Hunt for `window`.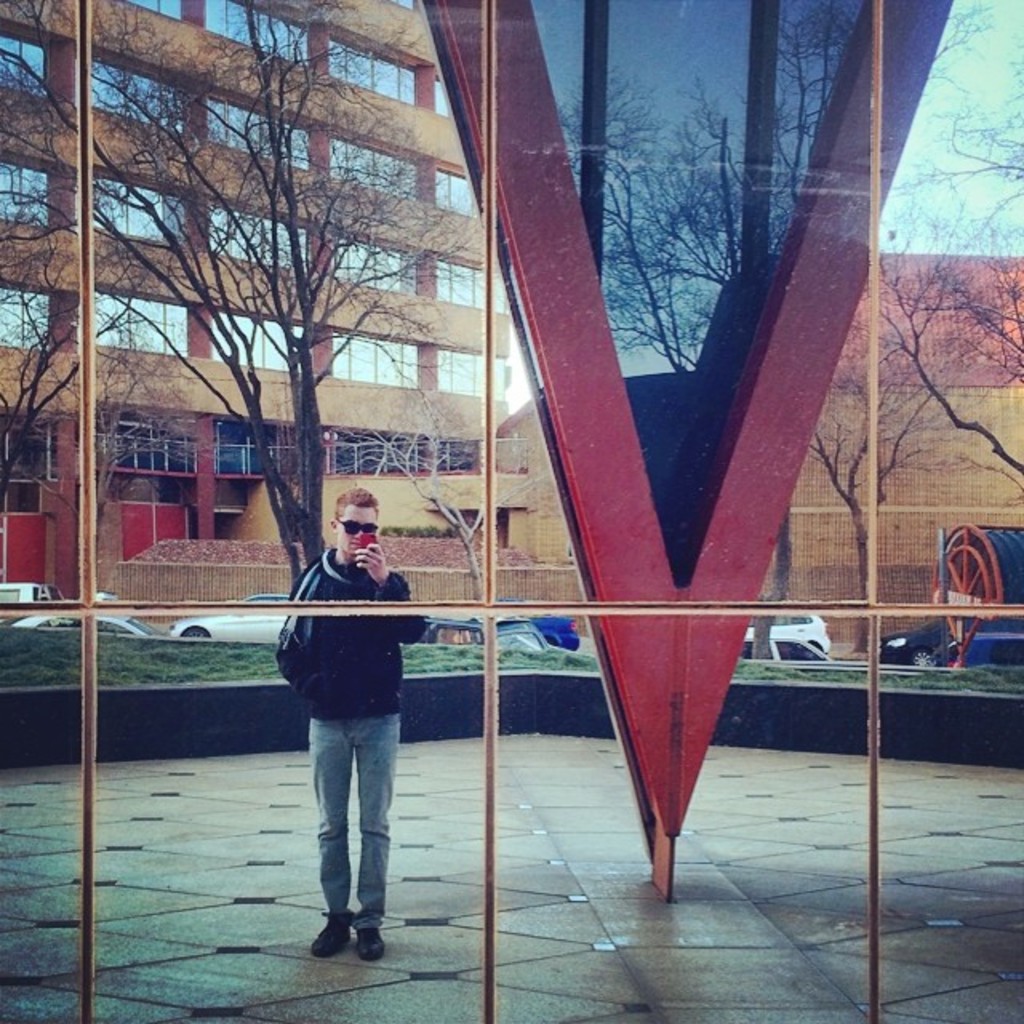
Hunted down at left=88, top=182, right=184, bottom=245.
